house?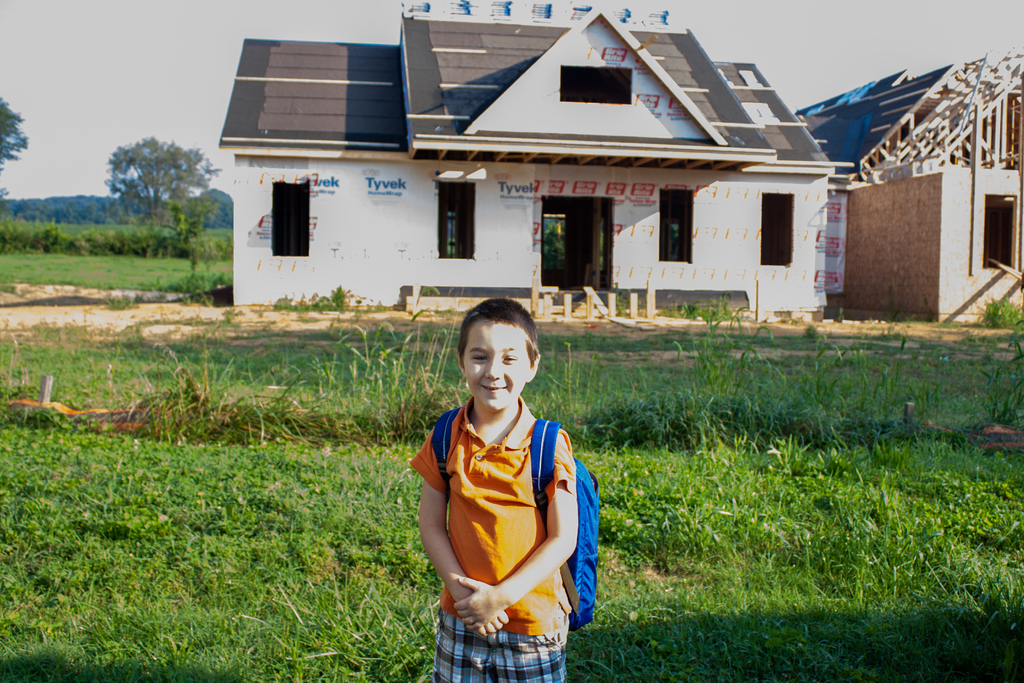
219:0:852:319
